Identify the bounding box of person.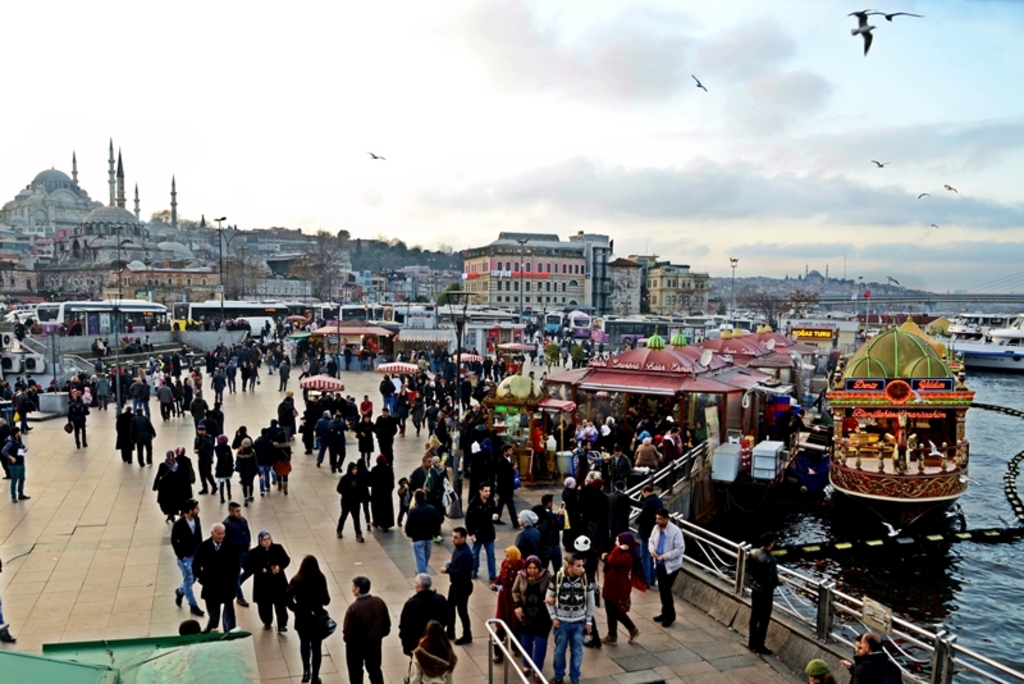
BBox(179, 506, 201, 617).
